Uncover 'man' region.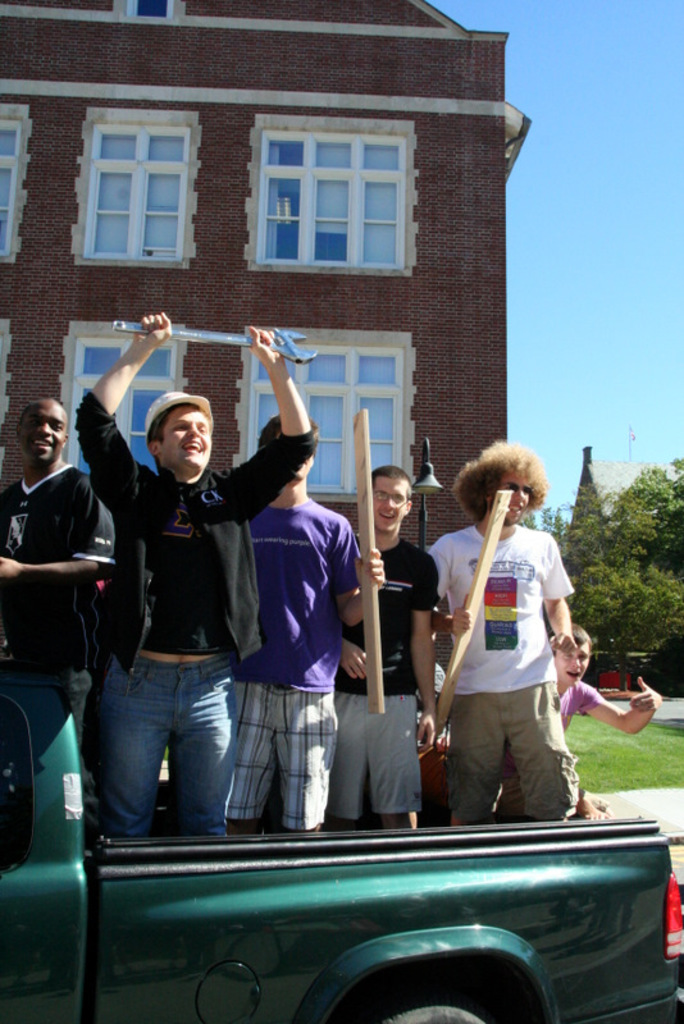
Uncovered: left=74, top=311, right=322, bottom=837.
